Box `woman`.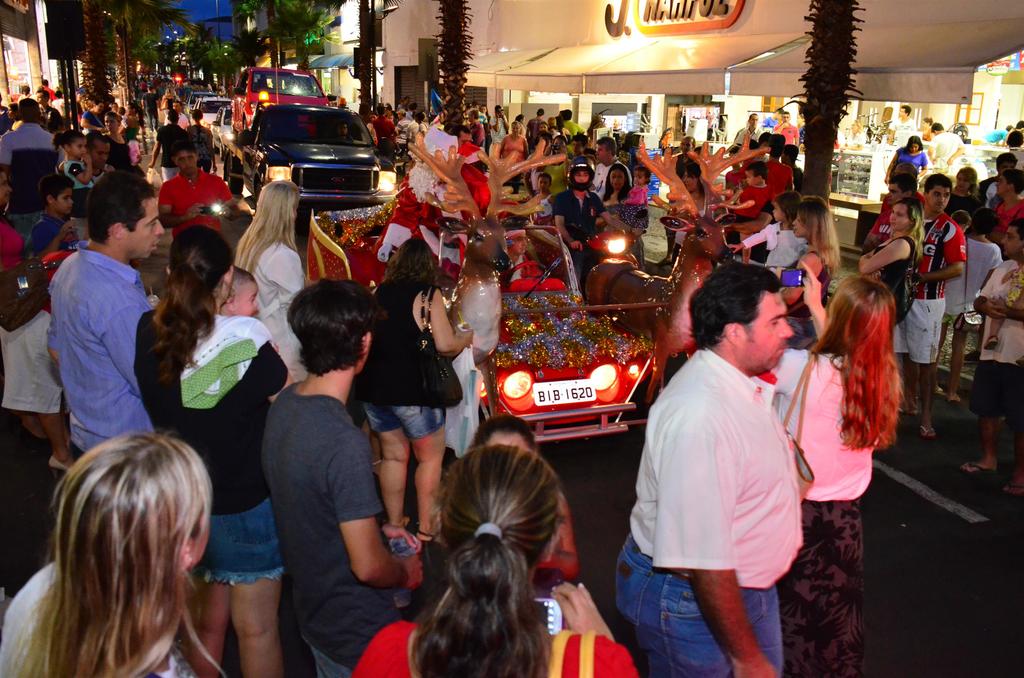
[left=882, top=135, right=926, bottom=189].
